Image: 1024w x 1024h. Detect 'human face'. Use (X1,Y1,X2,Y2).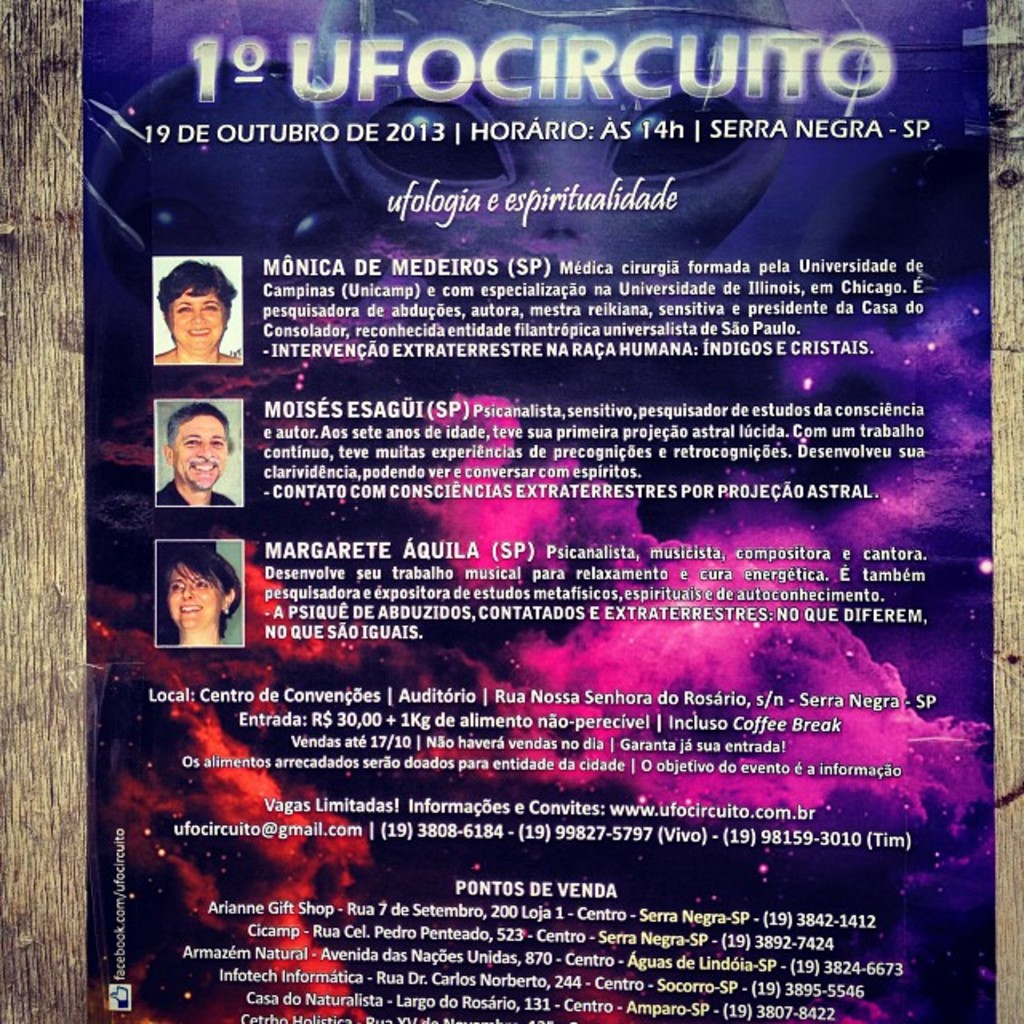
(166,286,226,363).
